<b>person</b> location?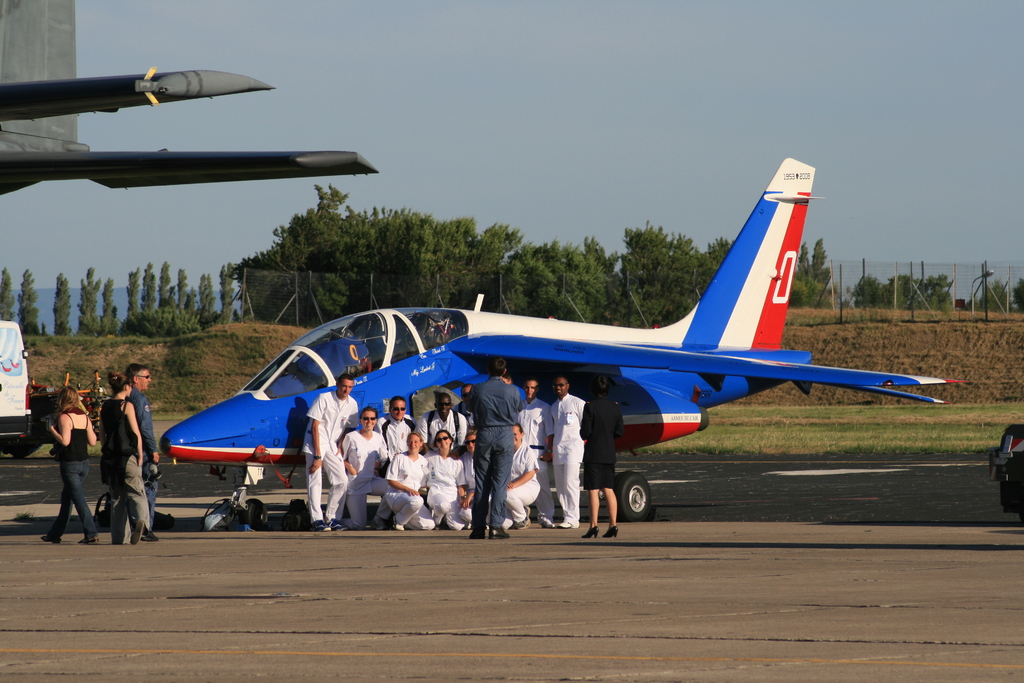
42, 386, 100, 548
